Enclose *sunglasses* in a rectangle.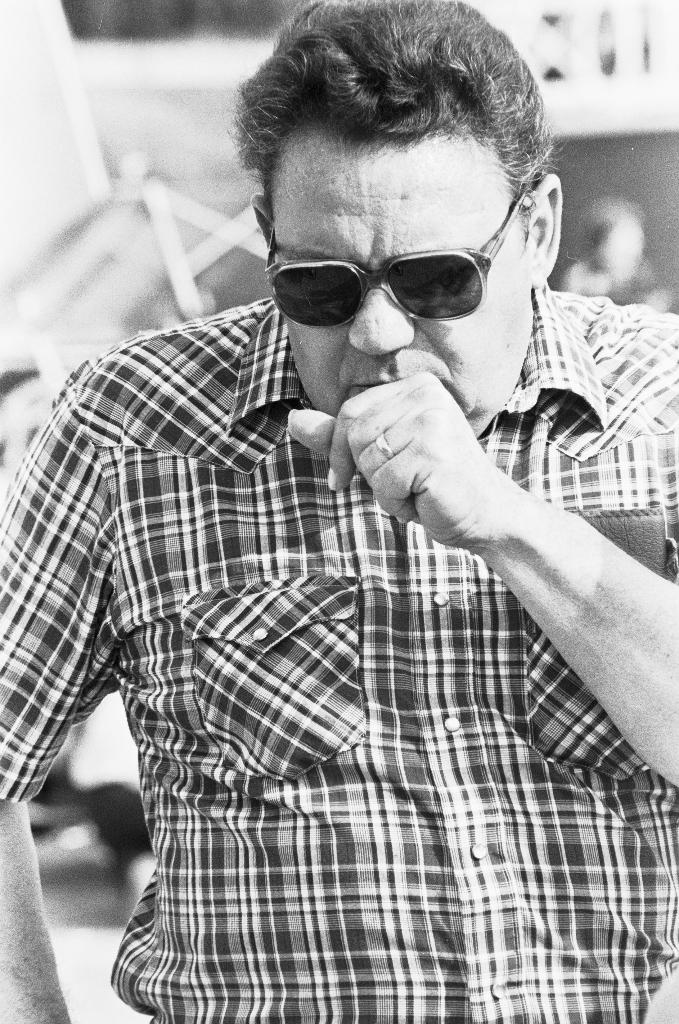
(263, 180, 528, 330).
